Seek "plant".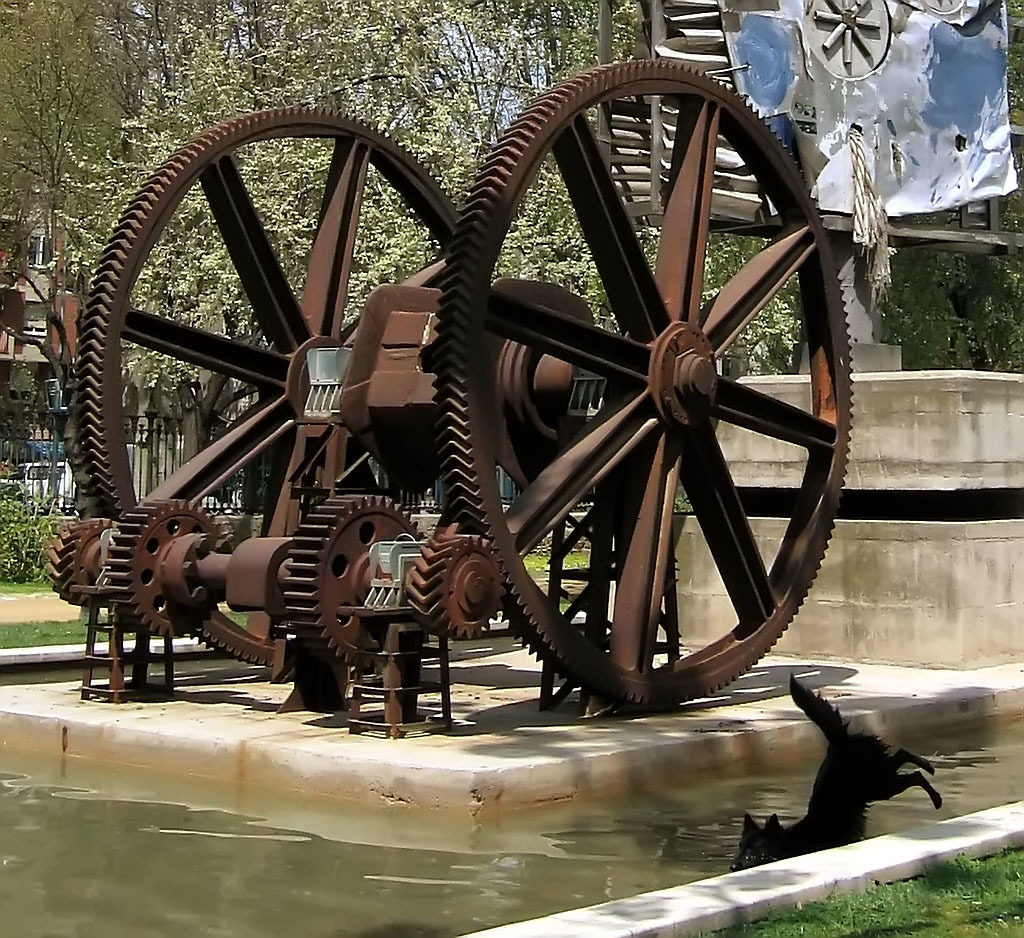
<region>0, 595, 165, 660</region>.
